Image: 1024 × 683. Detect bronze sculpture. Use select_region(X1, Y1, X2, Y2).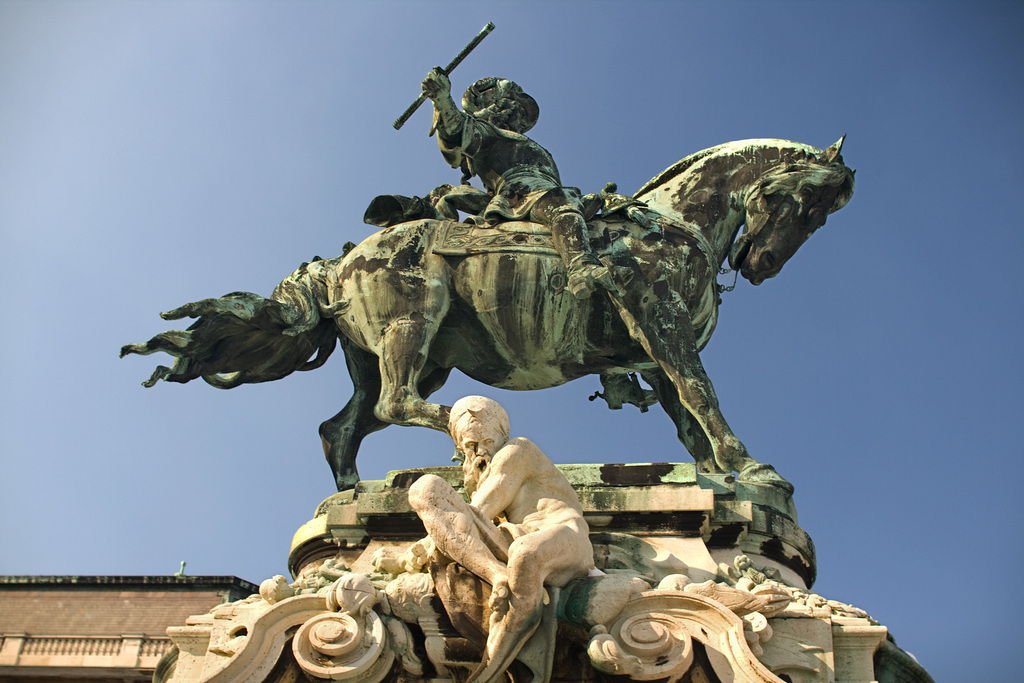
select_region(123, 22, 863, 490).
